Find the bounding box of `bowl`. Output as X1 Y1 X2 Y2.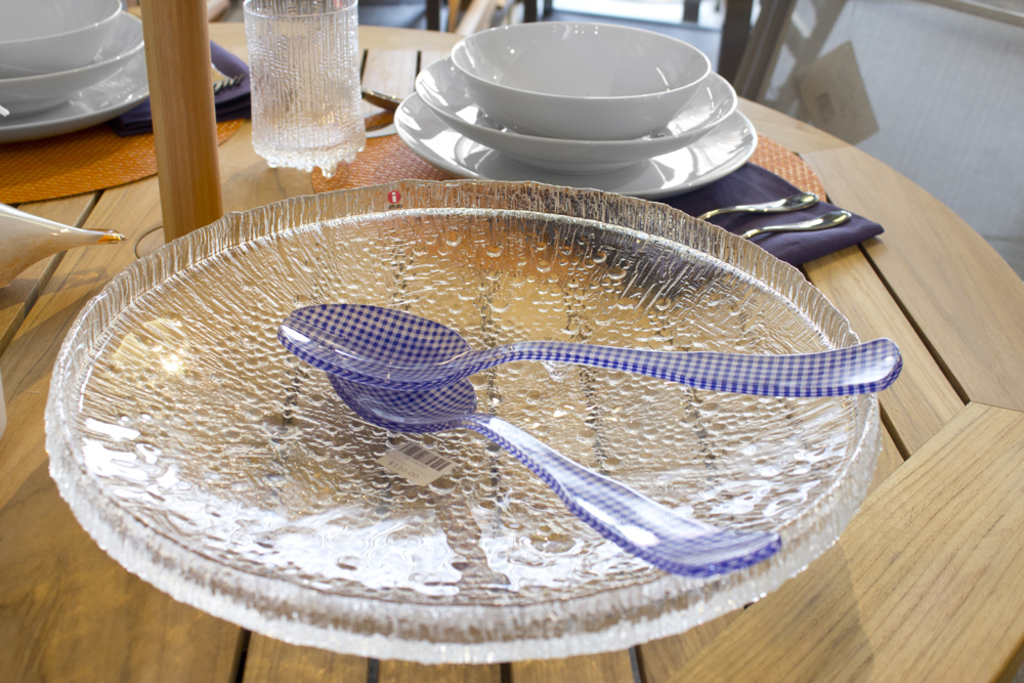
0 46 147 144.
